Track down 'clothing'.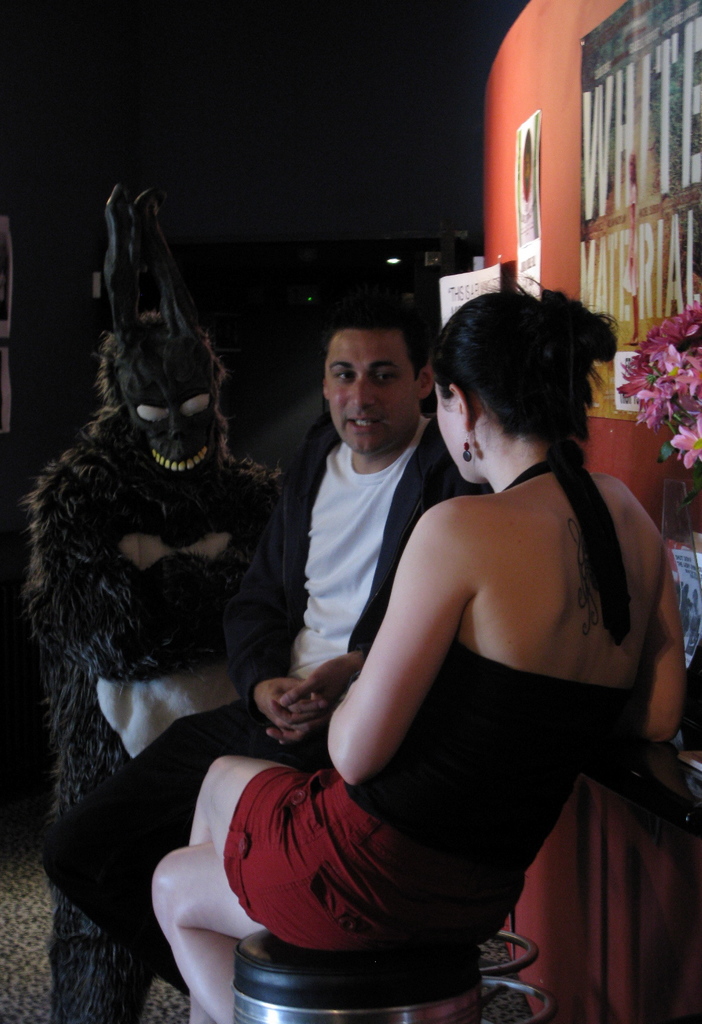
Tracked to bbox=[36, 423, 483, 999].
